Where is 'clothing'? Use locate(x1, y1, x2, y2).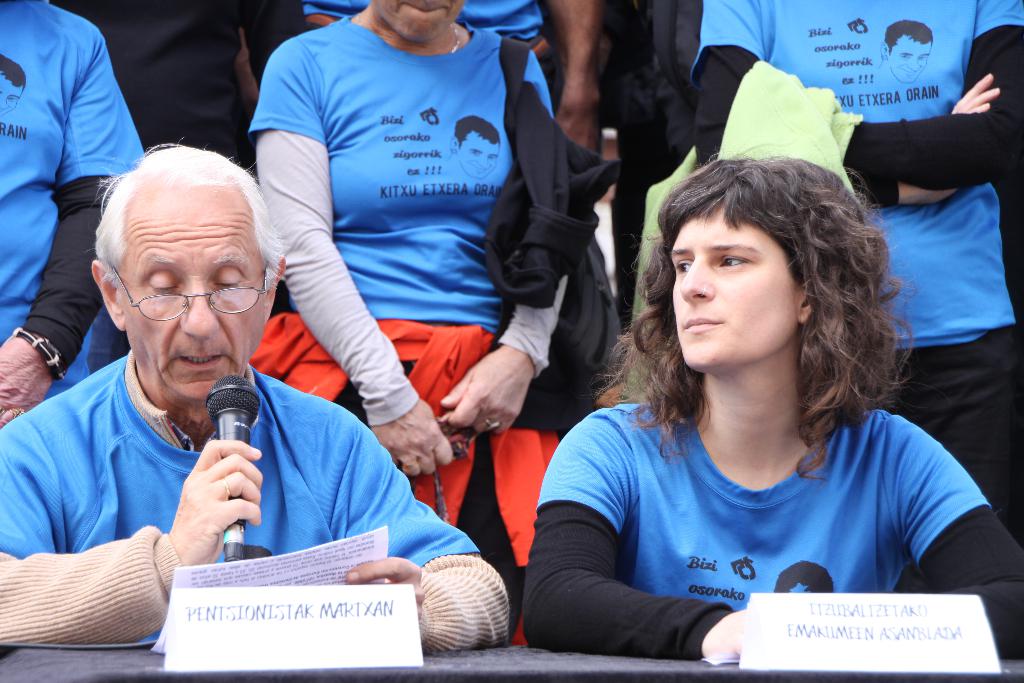
locate(248, 12, 552, 597).
